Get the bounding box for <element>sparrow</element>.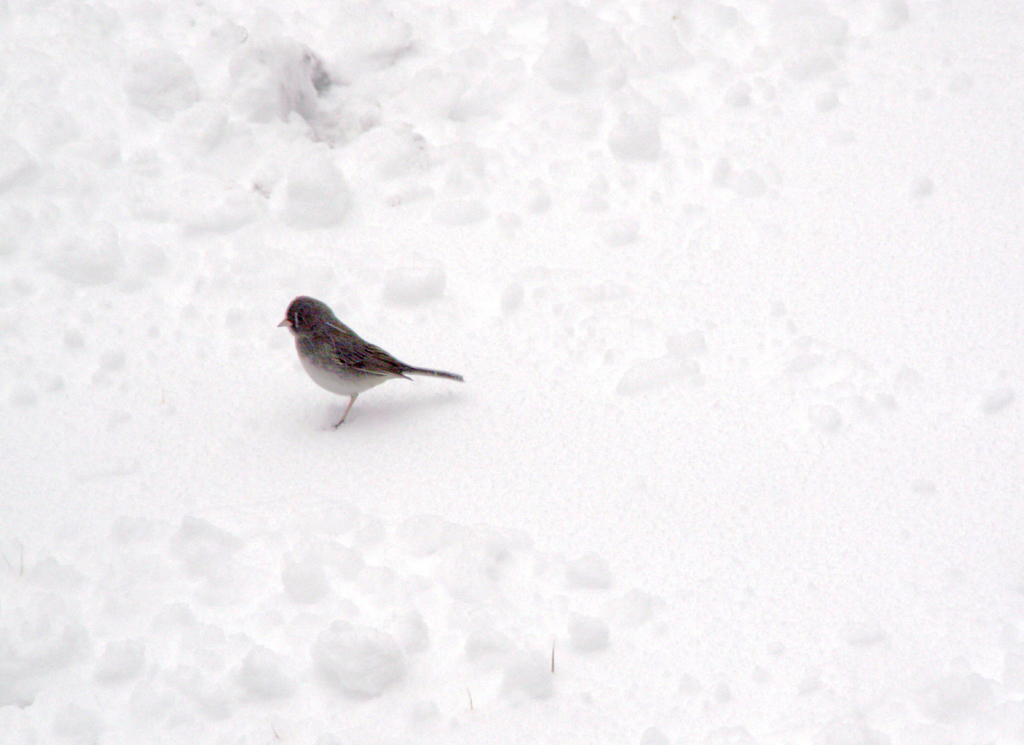
box(273, 295, 462, 424).
